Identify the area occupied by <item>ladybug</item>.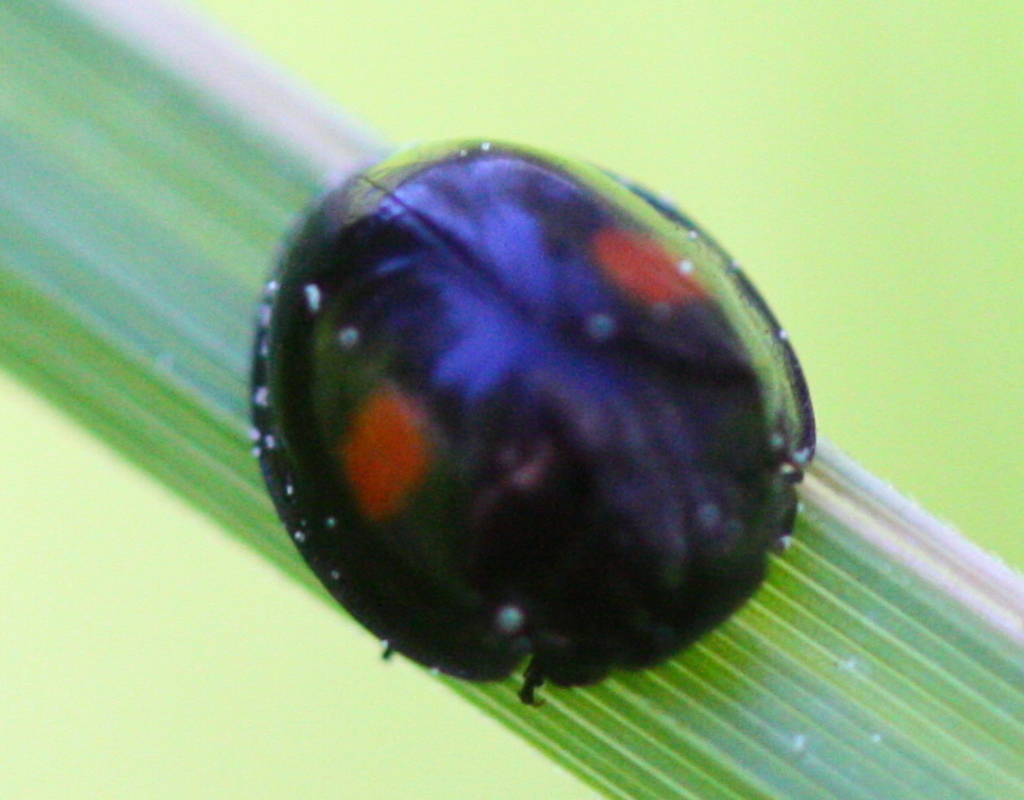
Area: x1=238 y1=134 x2=823 y2=724.
